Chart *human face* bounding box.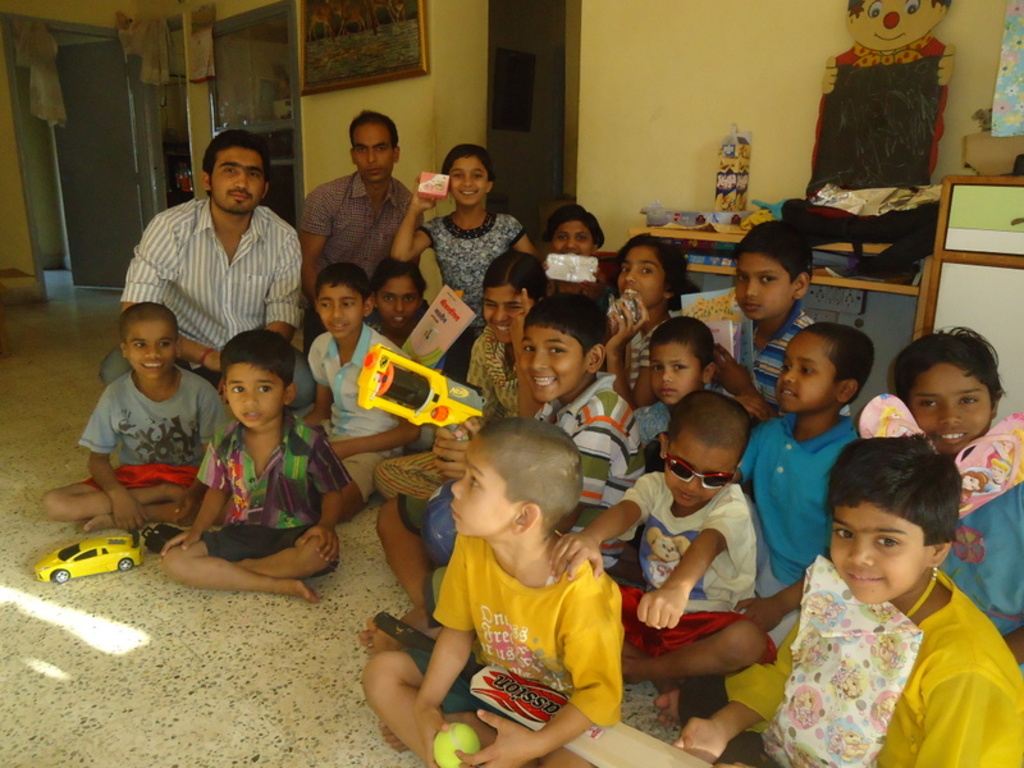
Charted: left=211, top=150, right=264, bottom=212.
